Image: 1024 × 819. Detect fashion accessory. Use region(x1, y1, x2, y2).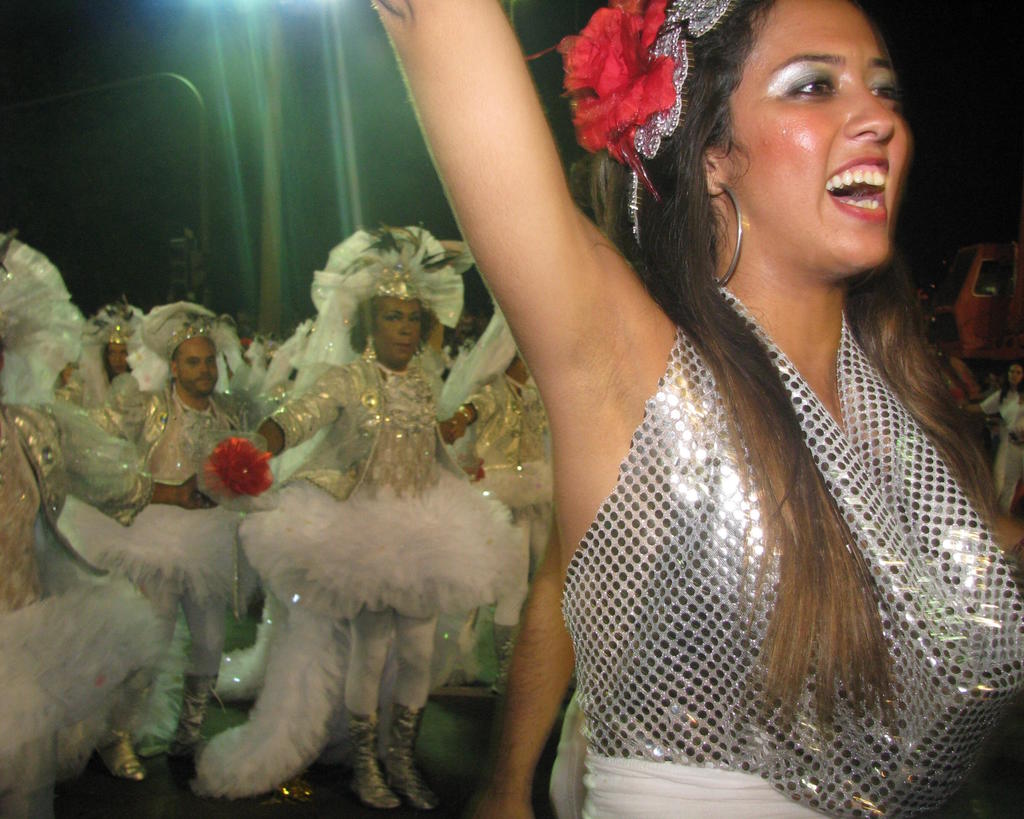
region(388, 699, 440, 811).
